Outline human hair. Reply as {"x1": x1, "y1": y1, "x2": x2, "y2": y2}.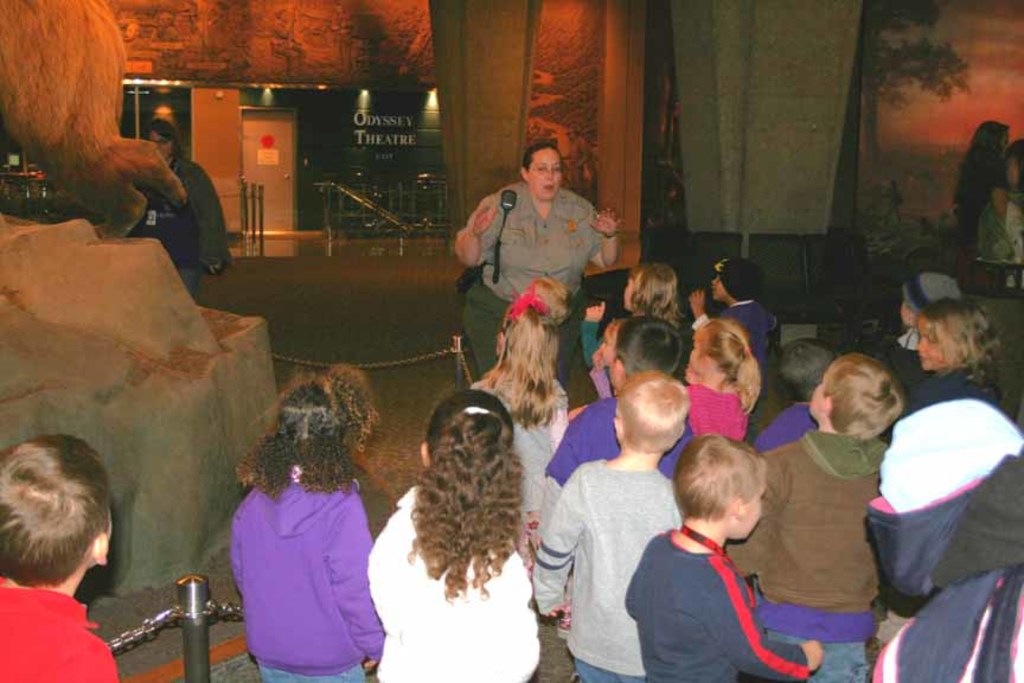
{"x1": 922, "y1": 294, "x2": 1000, "y2": 395}.
